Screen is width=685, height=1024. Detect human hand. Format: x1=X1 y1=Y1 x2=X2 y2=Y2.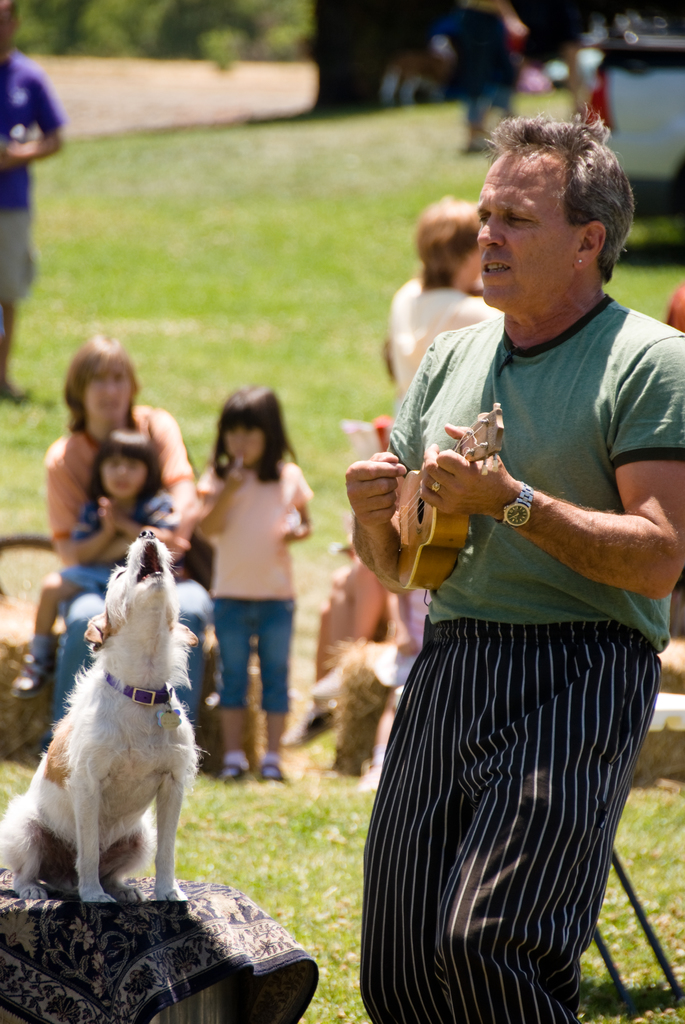
x1=224 y1=468 x2=249 y2=489.
